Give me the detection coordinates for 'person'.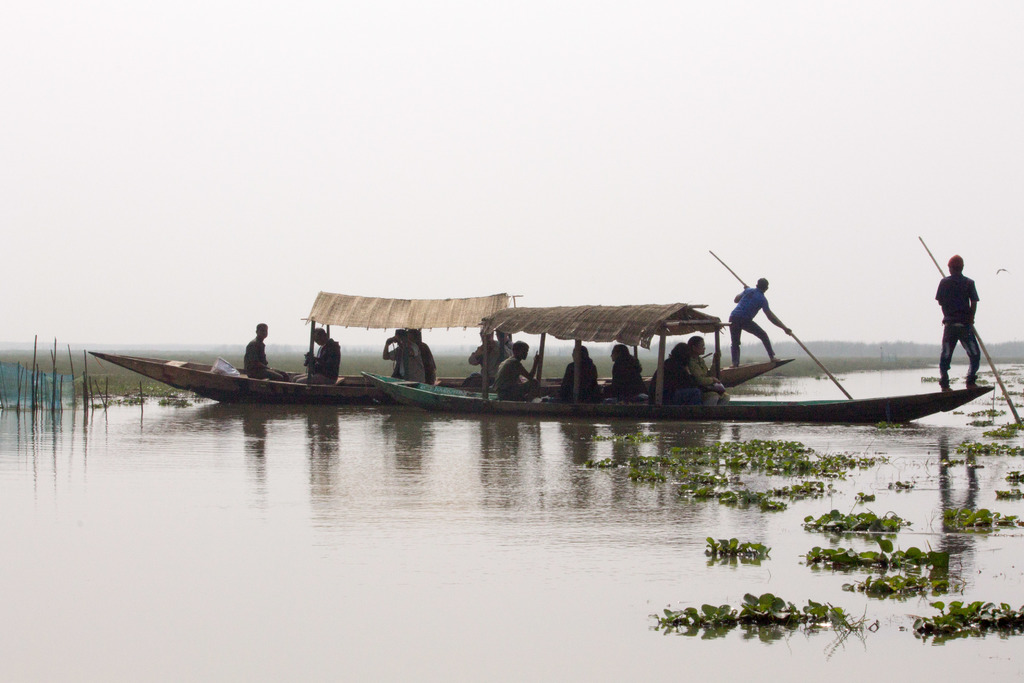
640 343 684 401.
